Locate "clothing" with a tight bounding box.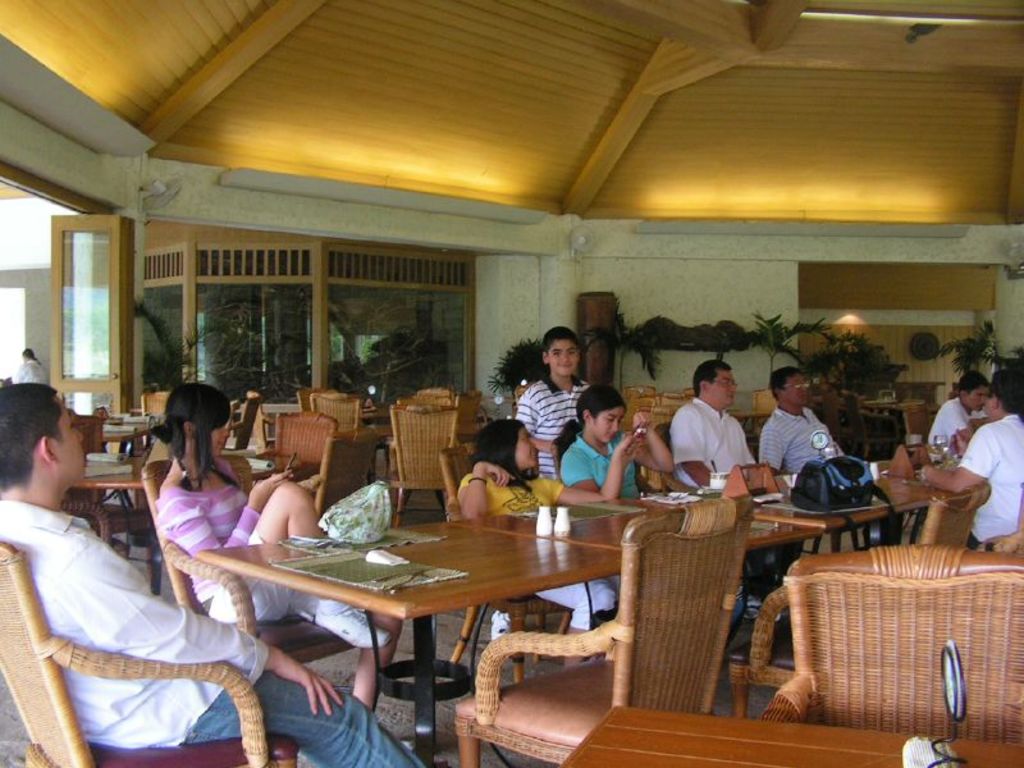
(left=959, top=413, right=1023, bottom=550).
